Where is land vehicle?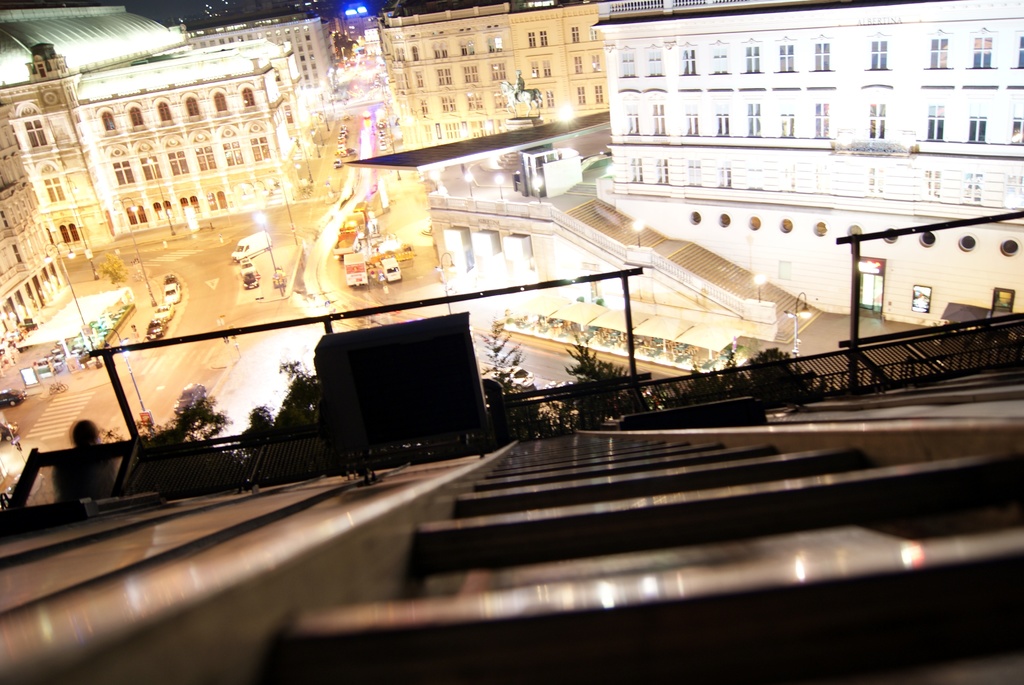
Rect(0, 421, 17, 439).
